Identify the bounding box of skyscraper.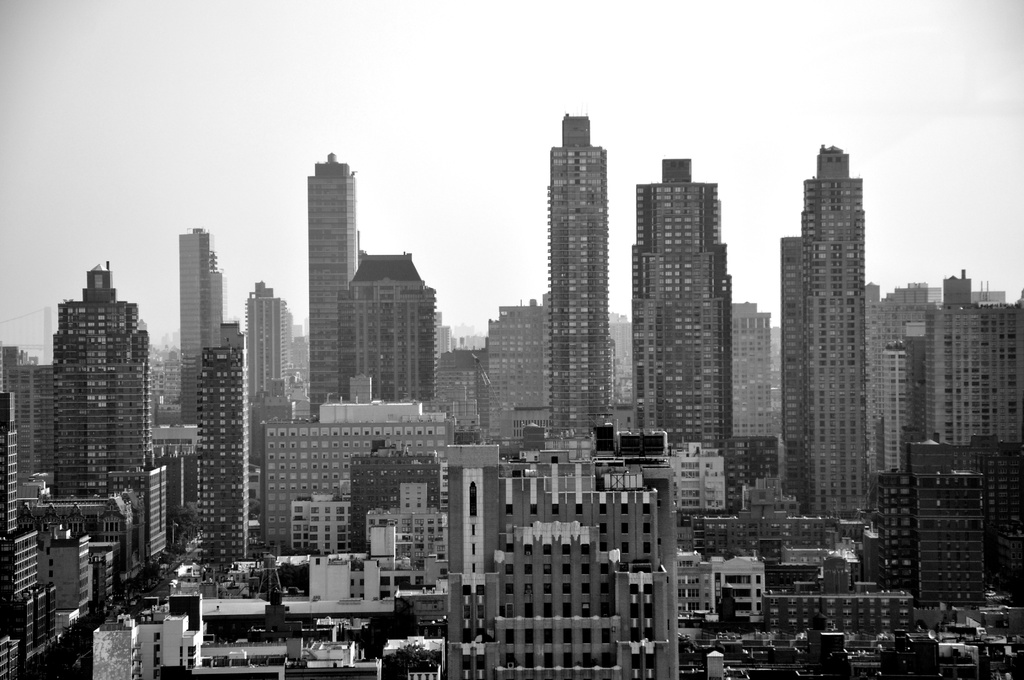
[left=53, top=255, right=152, bottom=492].
